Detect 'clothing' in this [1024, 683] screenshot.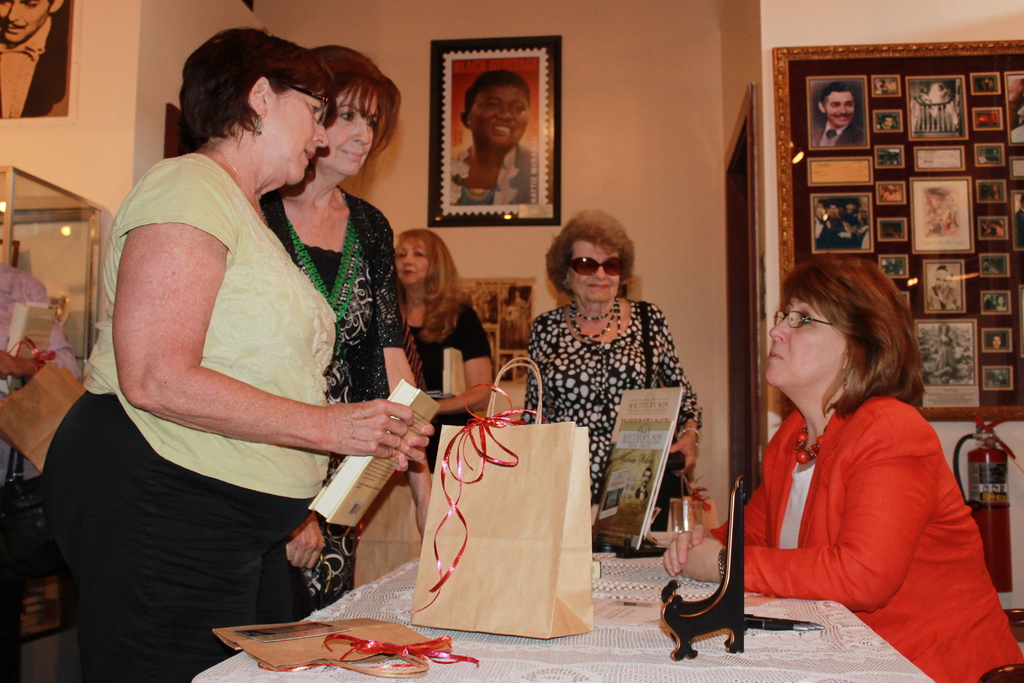
Detection: region(449, 145, 538, 206).
